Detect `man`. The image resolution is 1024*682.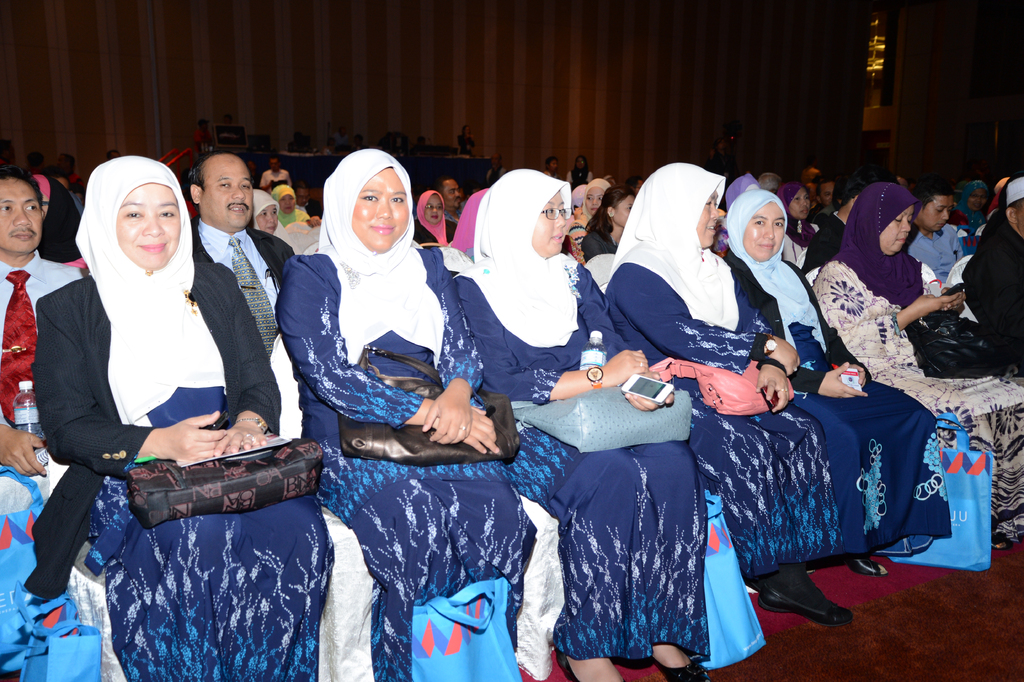
881/169/992/379.
